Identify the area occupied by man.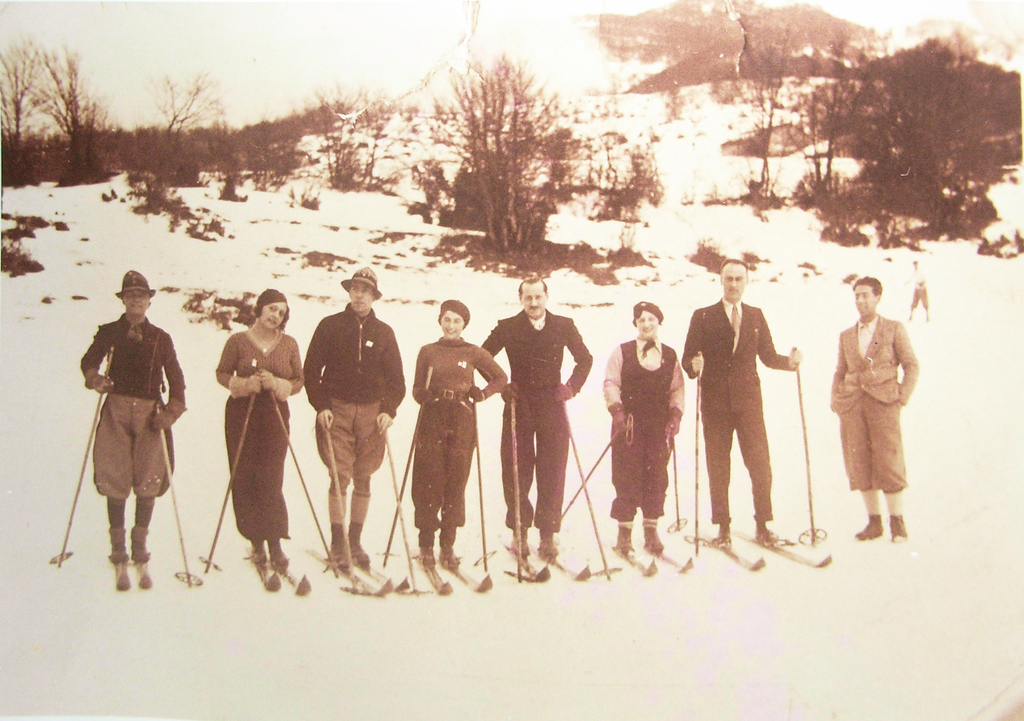
Area: {"x1": 77, "y1": 270, "x2": 188, "y2": 565}.
